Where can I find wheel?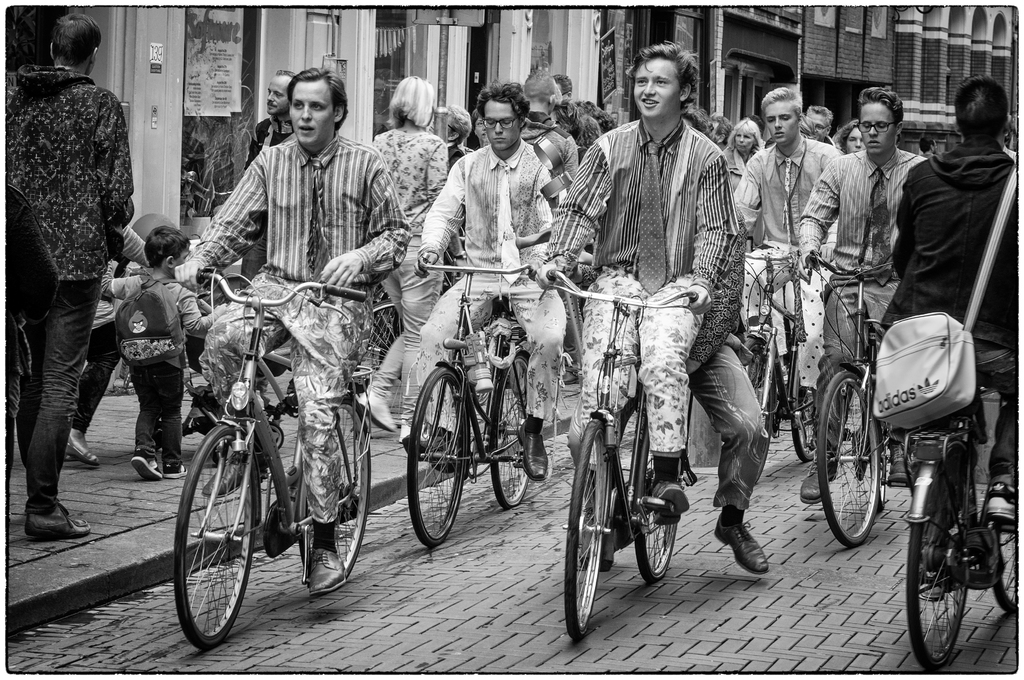
You can find it at [908, 468, 971, 676].
